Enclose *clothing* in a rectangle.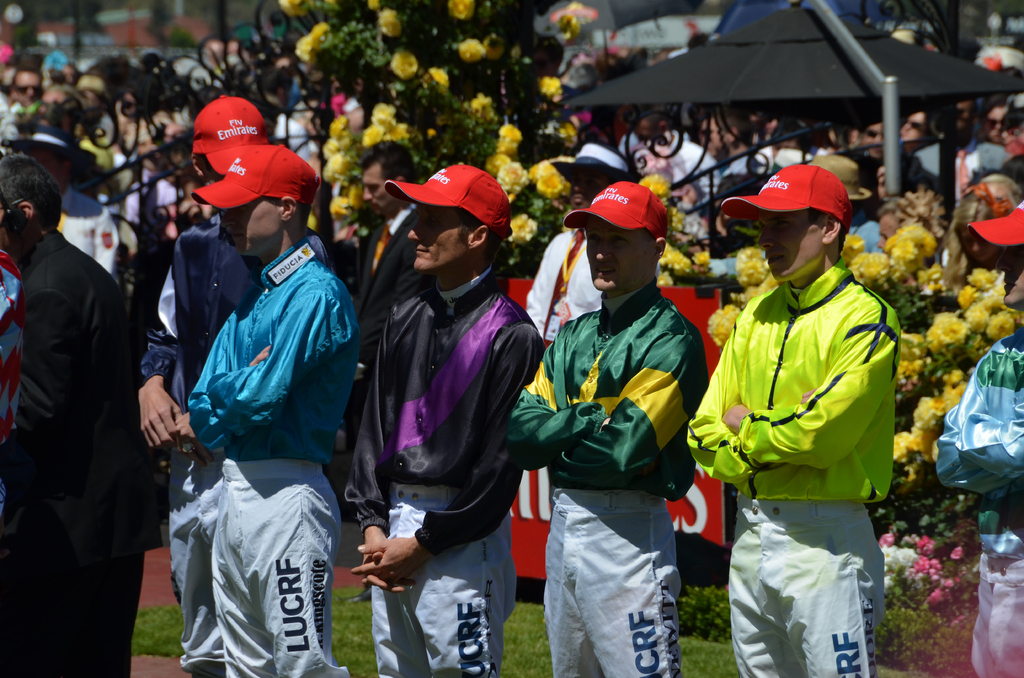
bbox=[344, 262, 547, 677].
